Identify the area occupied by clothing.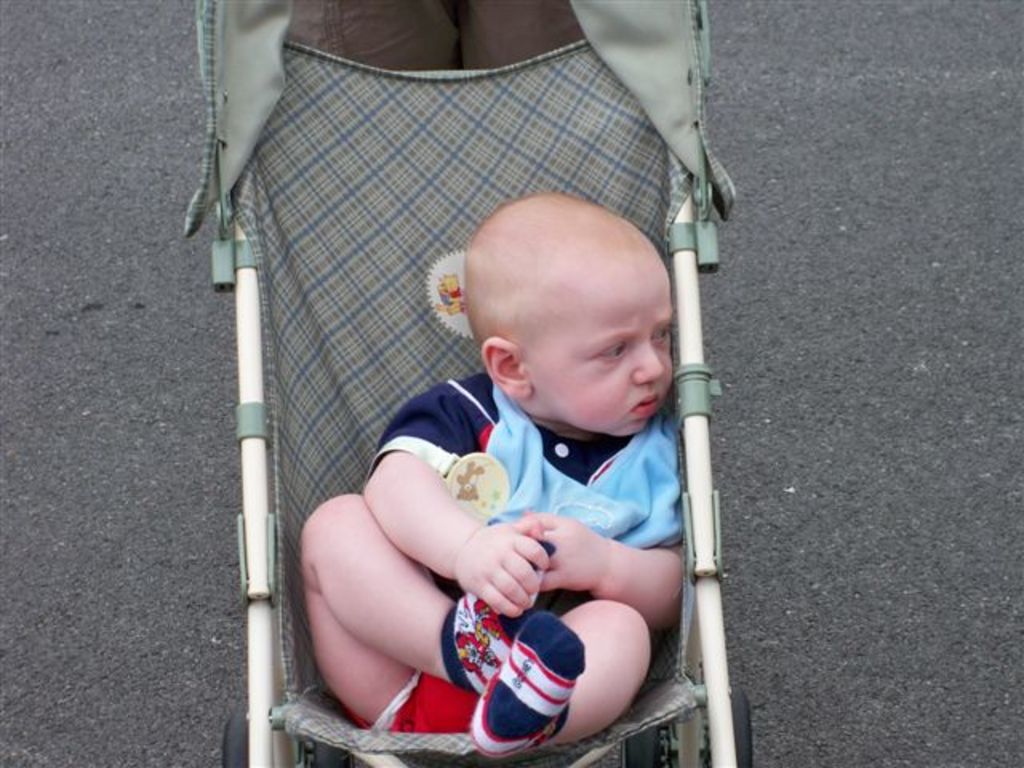
Area: 286:0:587:74.
